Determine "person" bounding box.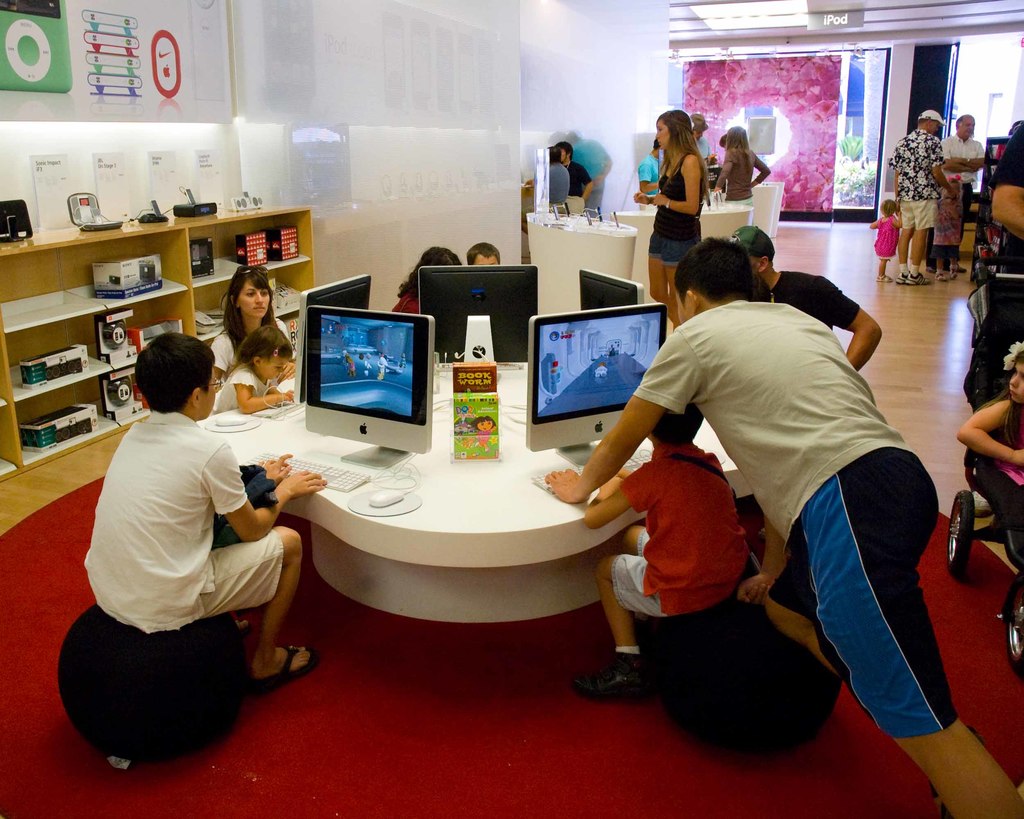
Determined: [630,109,712,334].
